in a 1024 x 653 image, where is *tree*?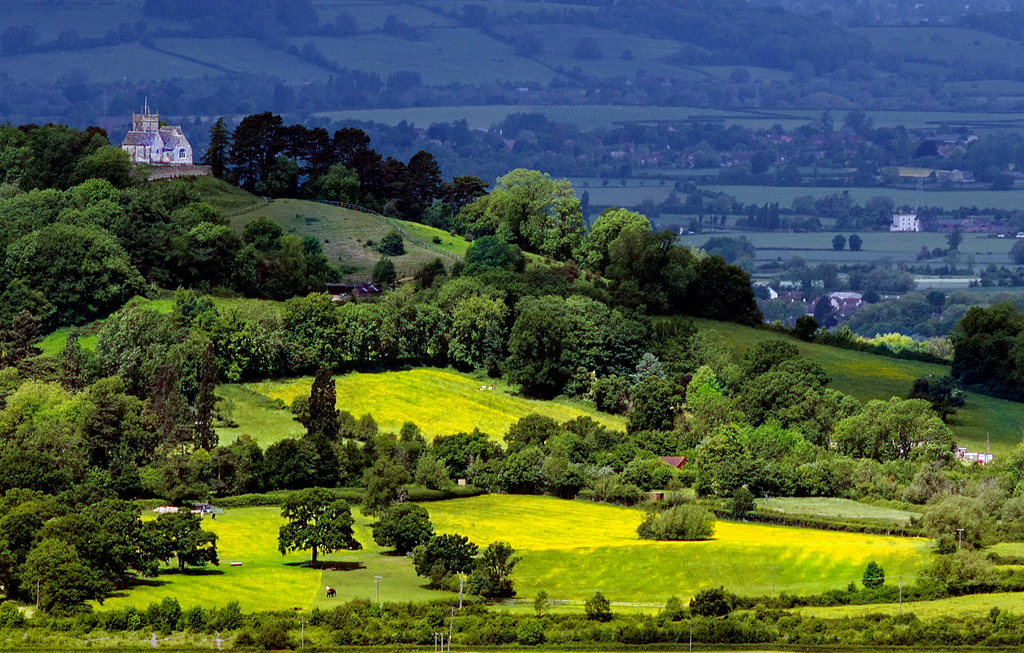
641, 500, 712, 544.
